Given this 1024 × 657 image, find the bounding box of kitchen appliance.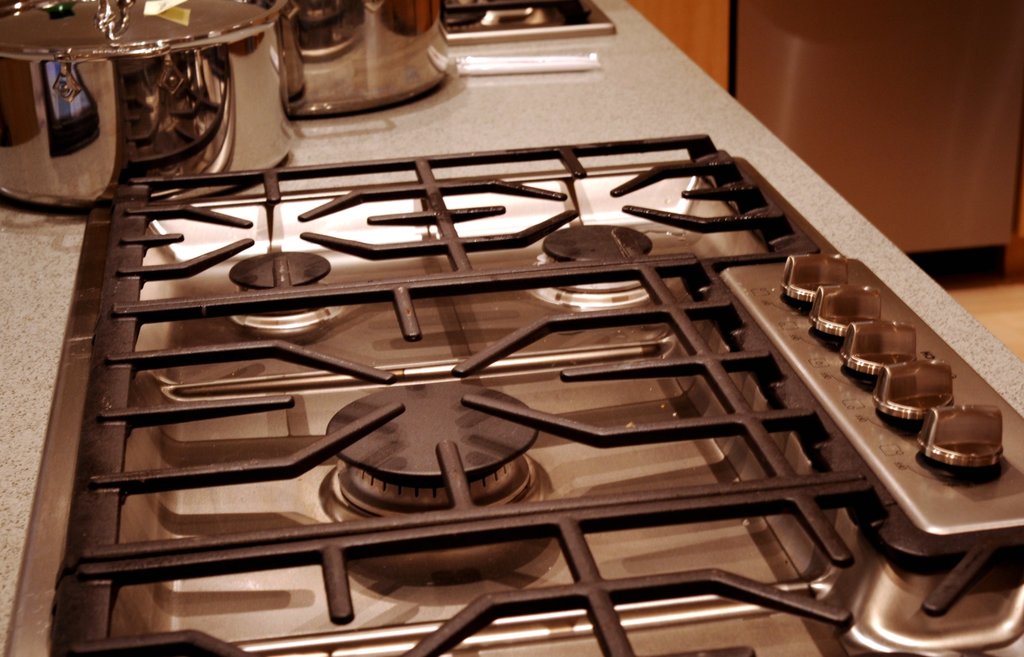
[x1=2, y1=133, x2=1023, y2=656].
